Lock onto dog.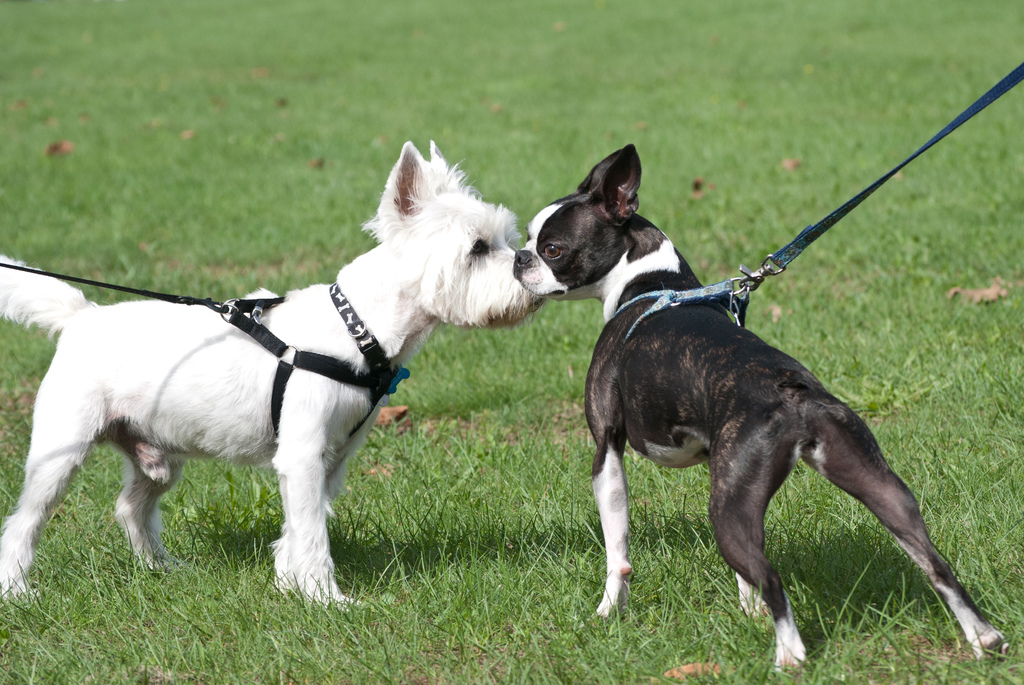
Locked: pyautogui.locateOnScreen(0, 136, 547, 613).
